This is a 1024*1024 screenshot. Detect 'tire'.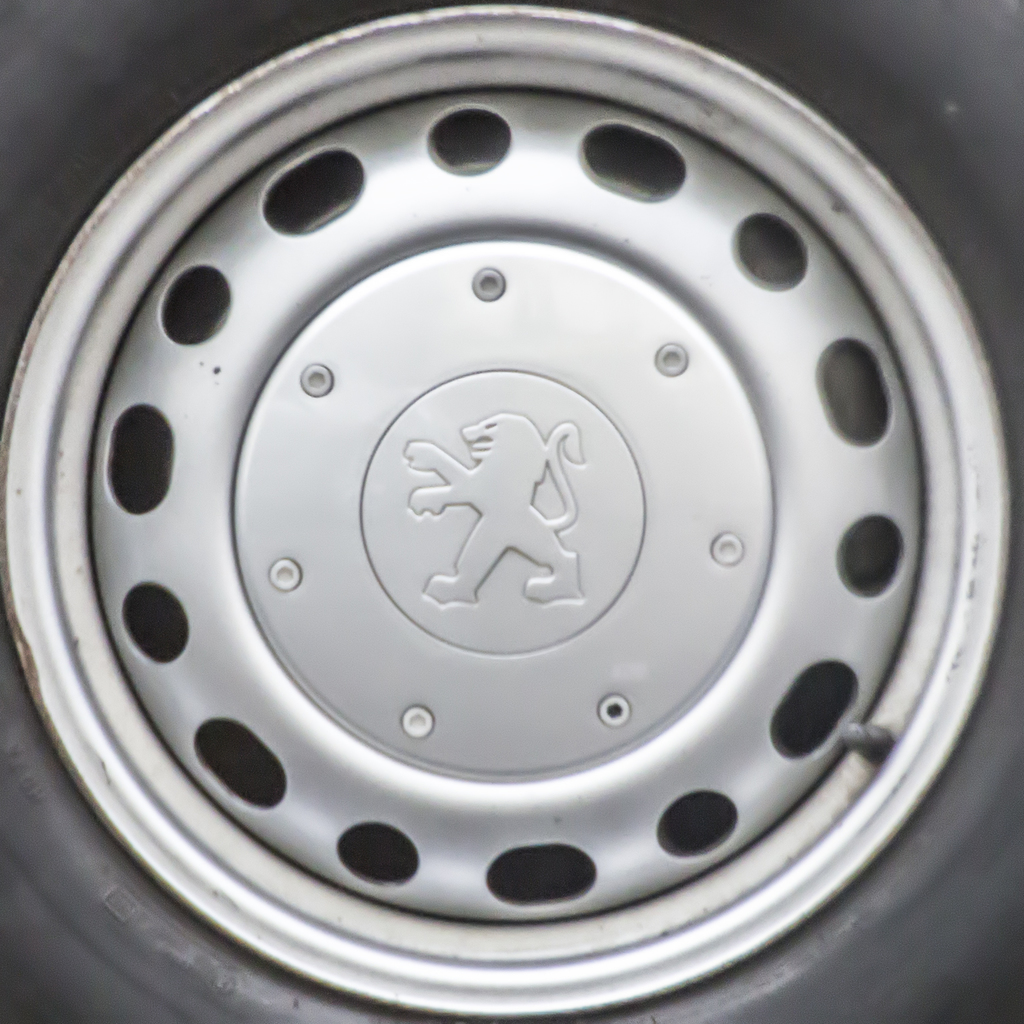
0, 0, 1017, 1023.
